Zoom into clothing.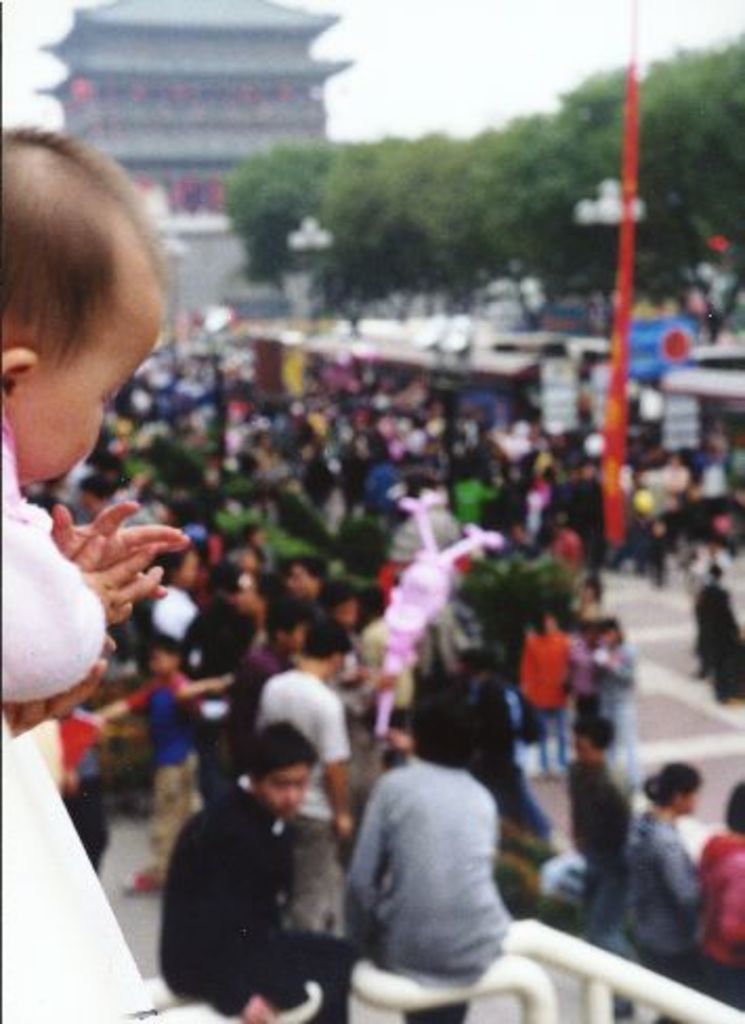
Zoom target: {"x1": 256, "y1": 674, "x2": 353, "y2": 923}.
